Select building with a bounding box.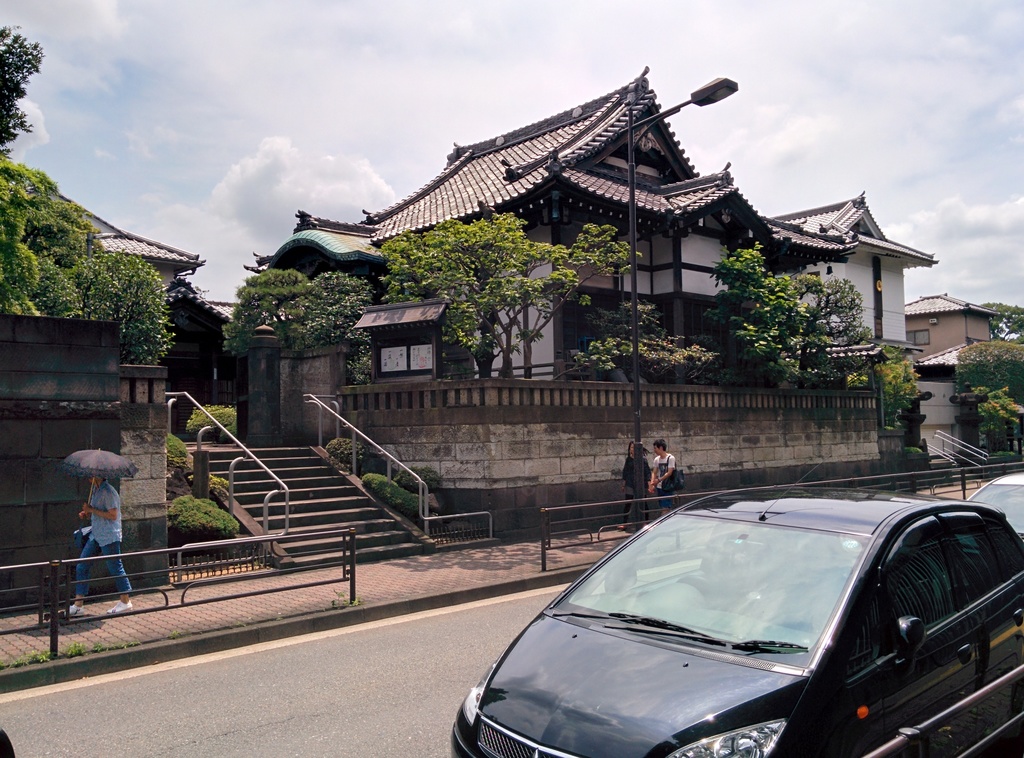
bbox(61, 197, 202, 286).
